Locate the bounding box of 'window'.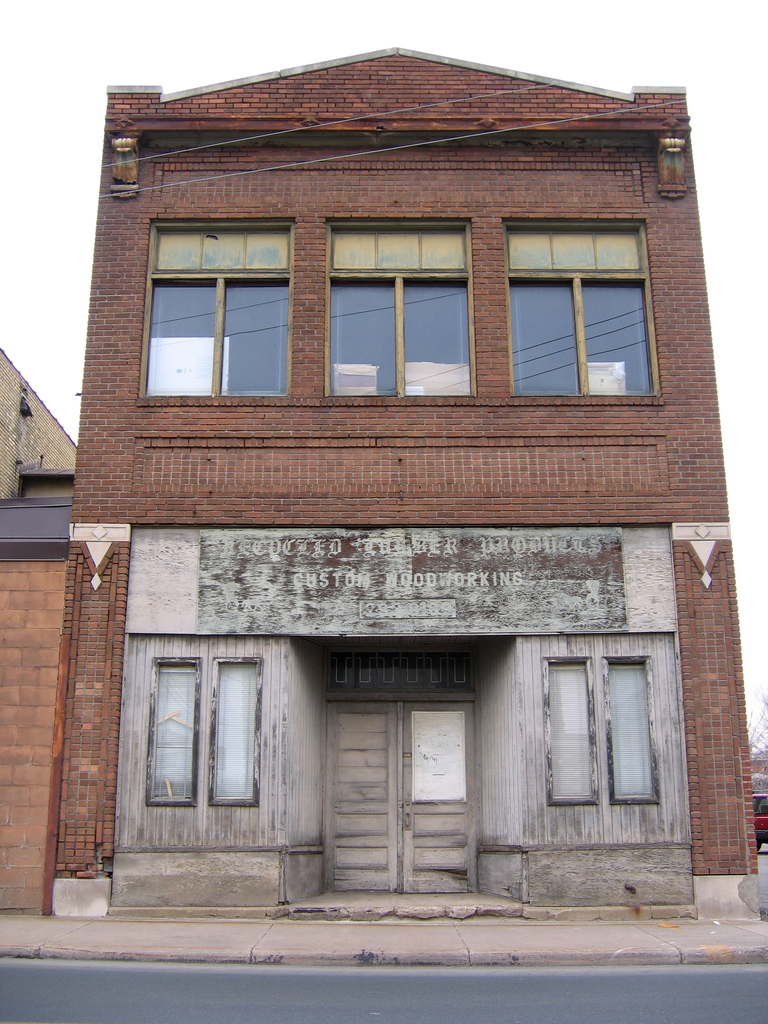
Bounding box: (left=207, top=656, right=262, bottom=806).
